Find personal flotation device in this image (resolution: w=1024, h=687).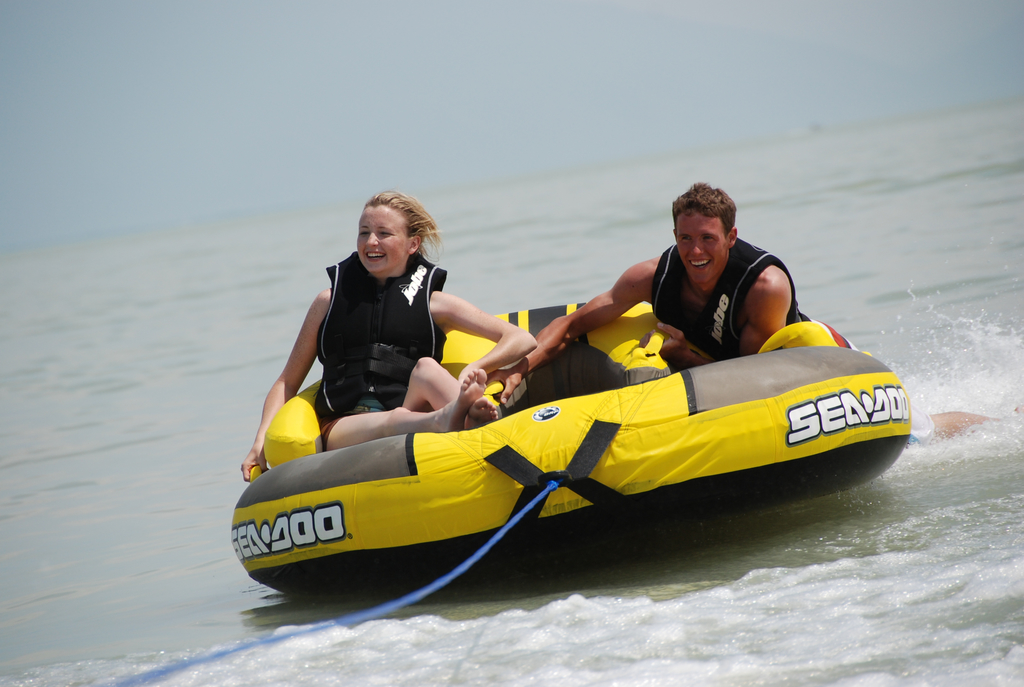
region(650, 237, 803, 365).
